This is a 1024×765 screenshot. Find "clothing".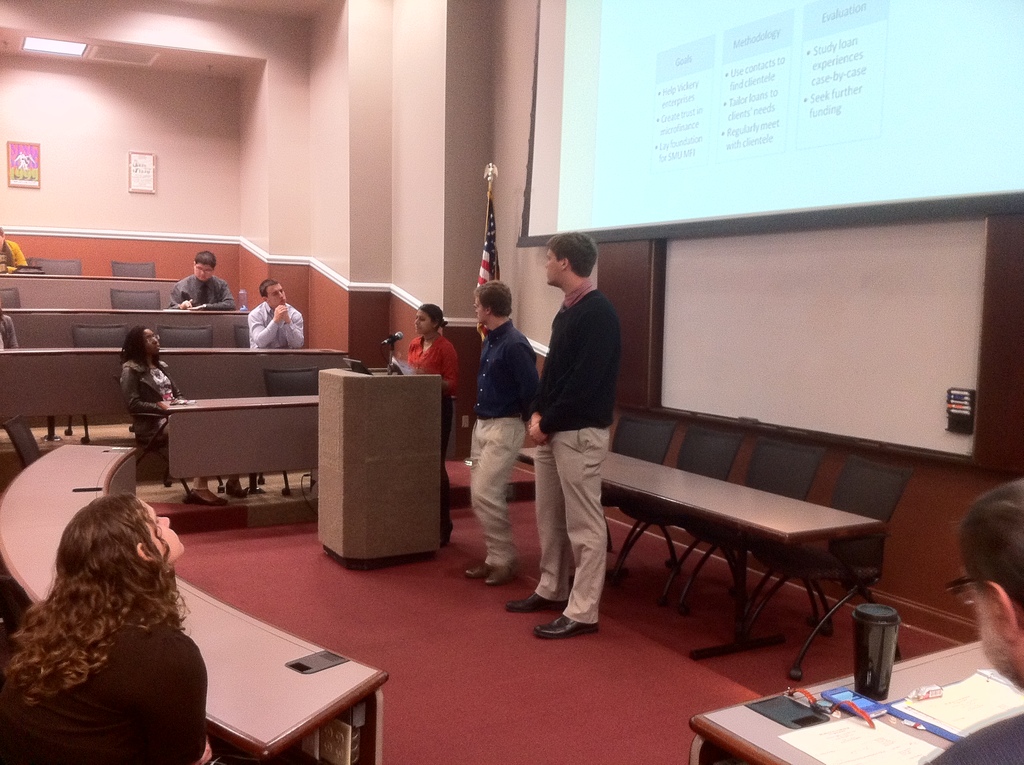
Bounding box: [531,278,622,624].
